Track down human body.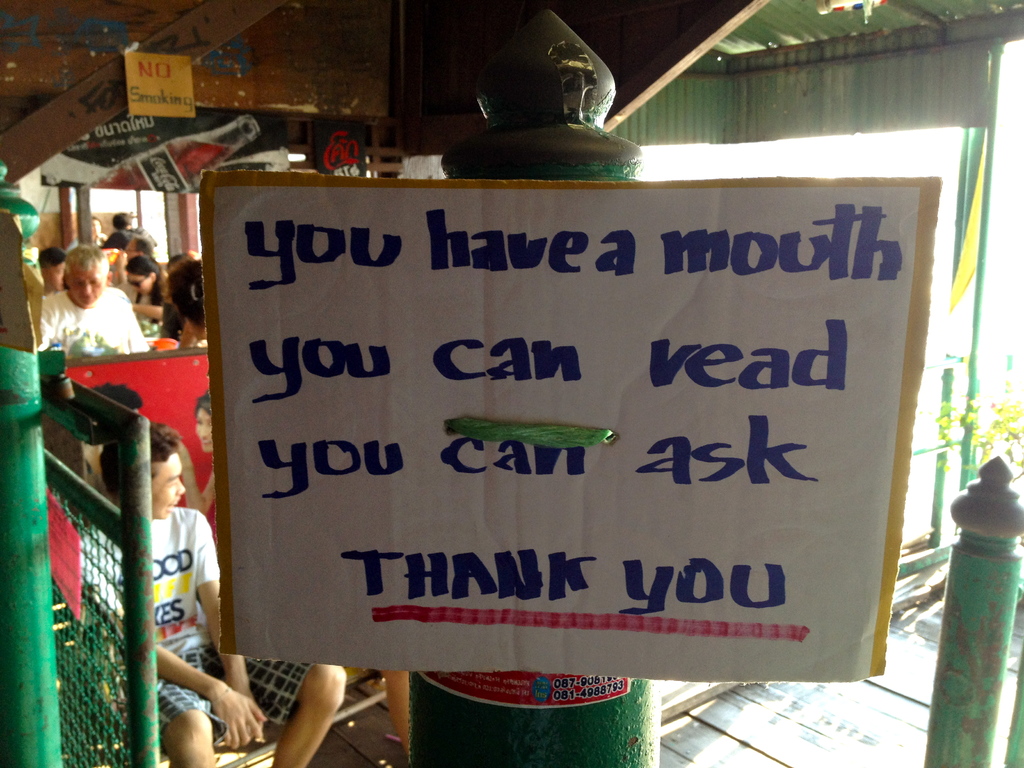
Tracked to (x1=106, y1=208, x2=158, y2=257).
